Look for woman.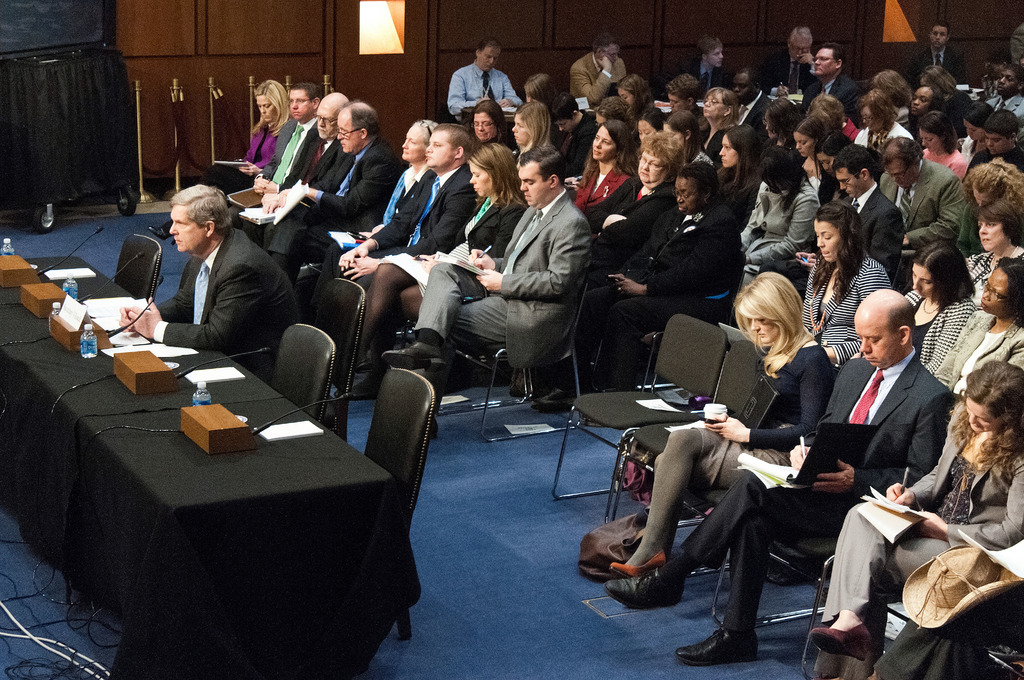
Found: x1=805 y1=360 x2=1023 y2=679.
